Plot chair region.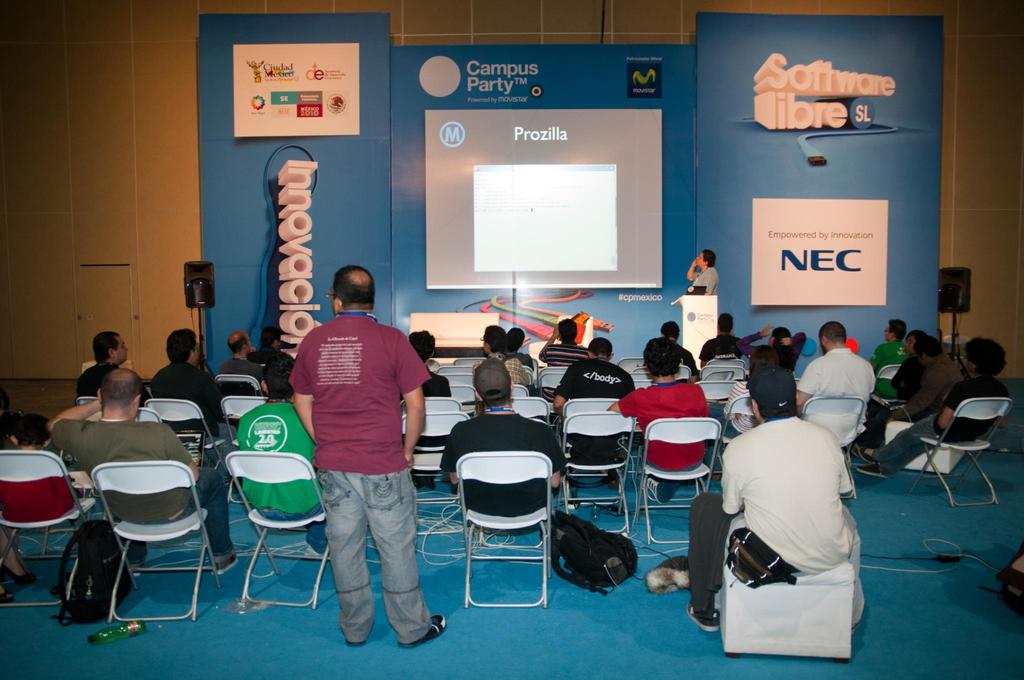
Plotted at region(636, 412, 725, 553).
